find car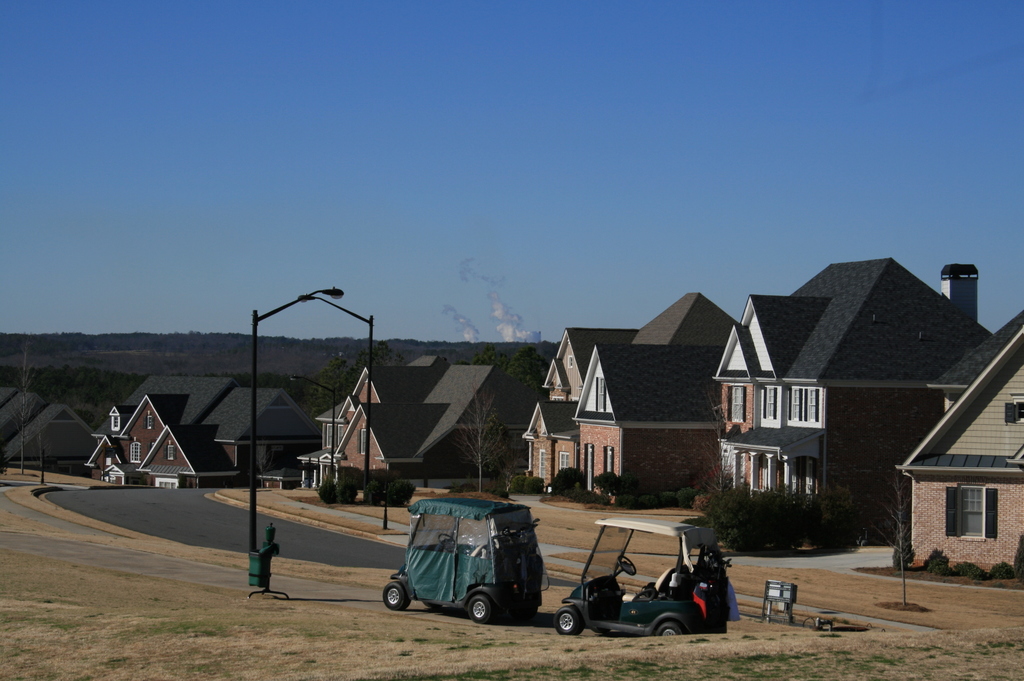
bbox(570, 534, 741, 646)
